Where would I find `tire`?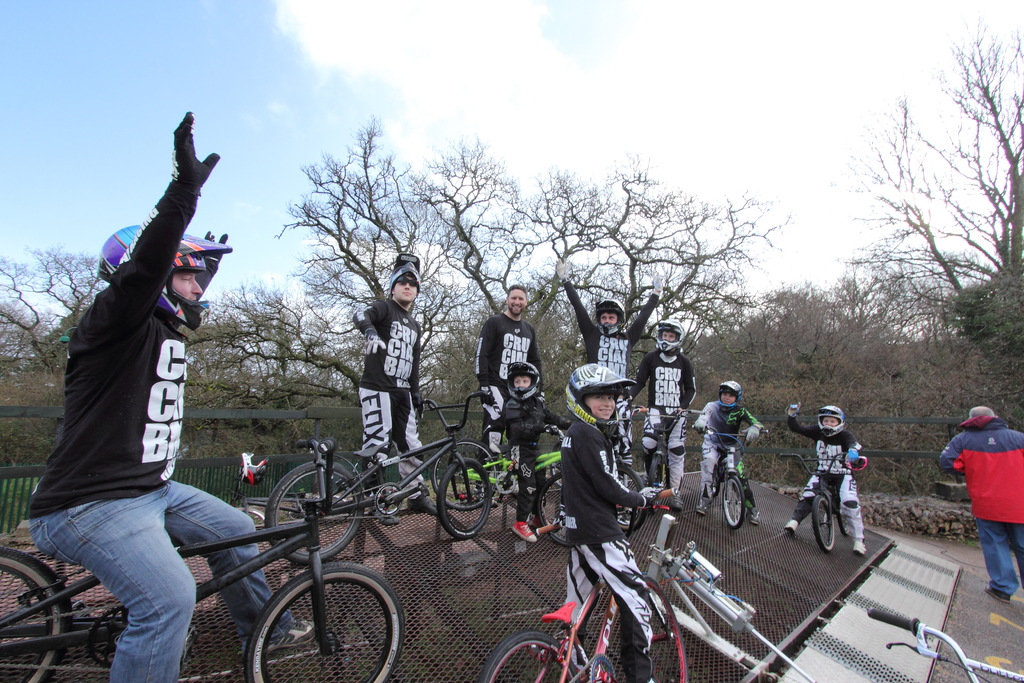
At <box>815,491,838,552</box>.
